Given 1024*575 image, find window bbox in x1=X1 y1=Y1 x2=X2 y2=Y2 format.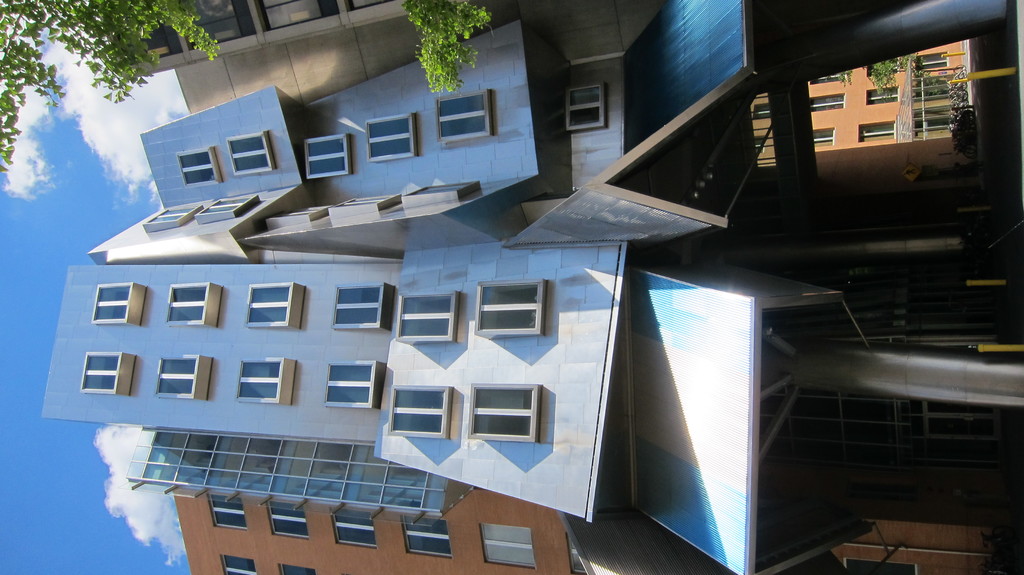
x1=369 y1=110 x2=416 y2=161.
